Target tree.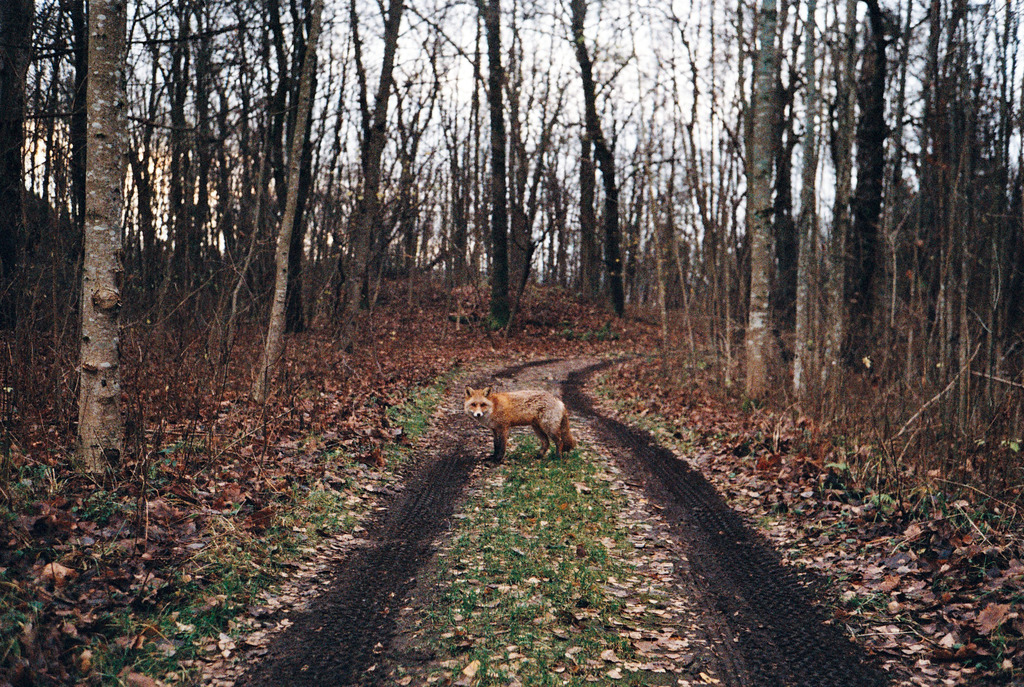
Target region: <region>472, 0, 504, 331</region>.
